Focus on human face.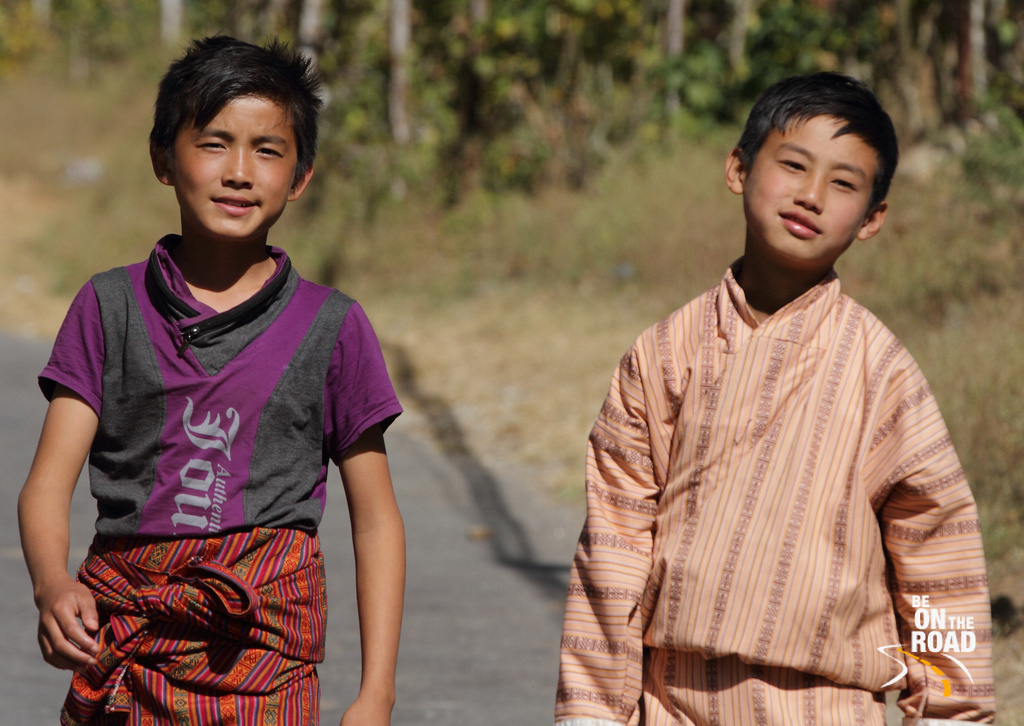
Focused at [left=745, top=115, right=875, bottom=260].
